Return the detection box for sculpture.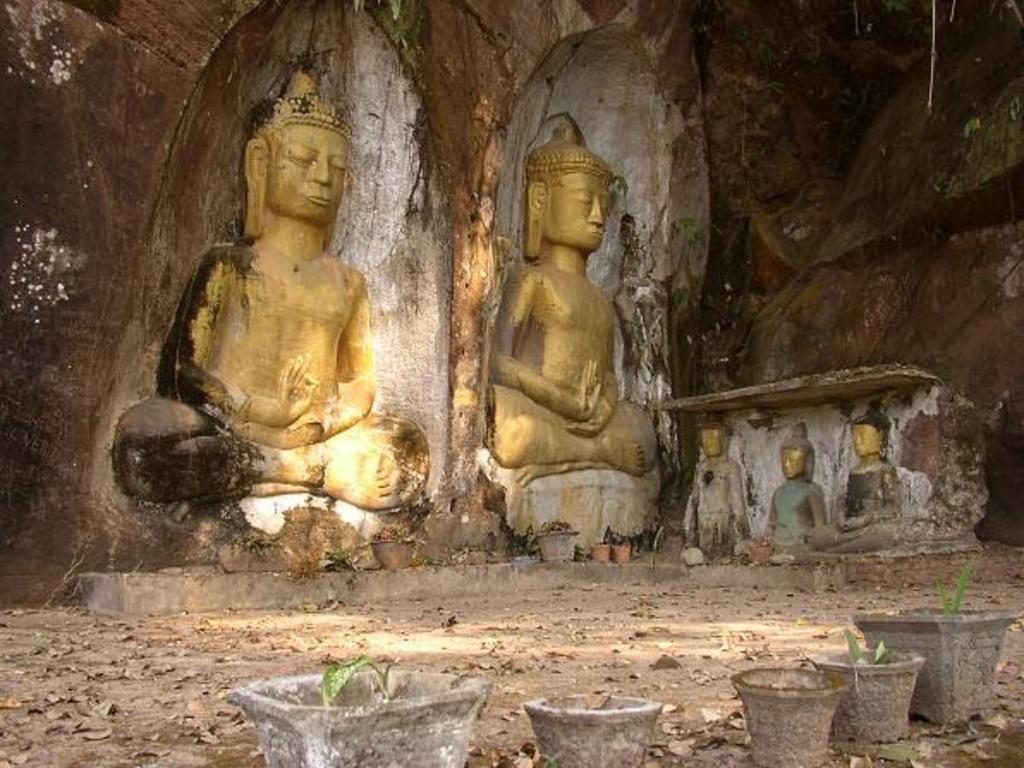
808, 395, 905, 557.
